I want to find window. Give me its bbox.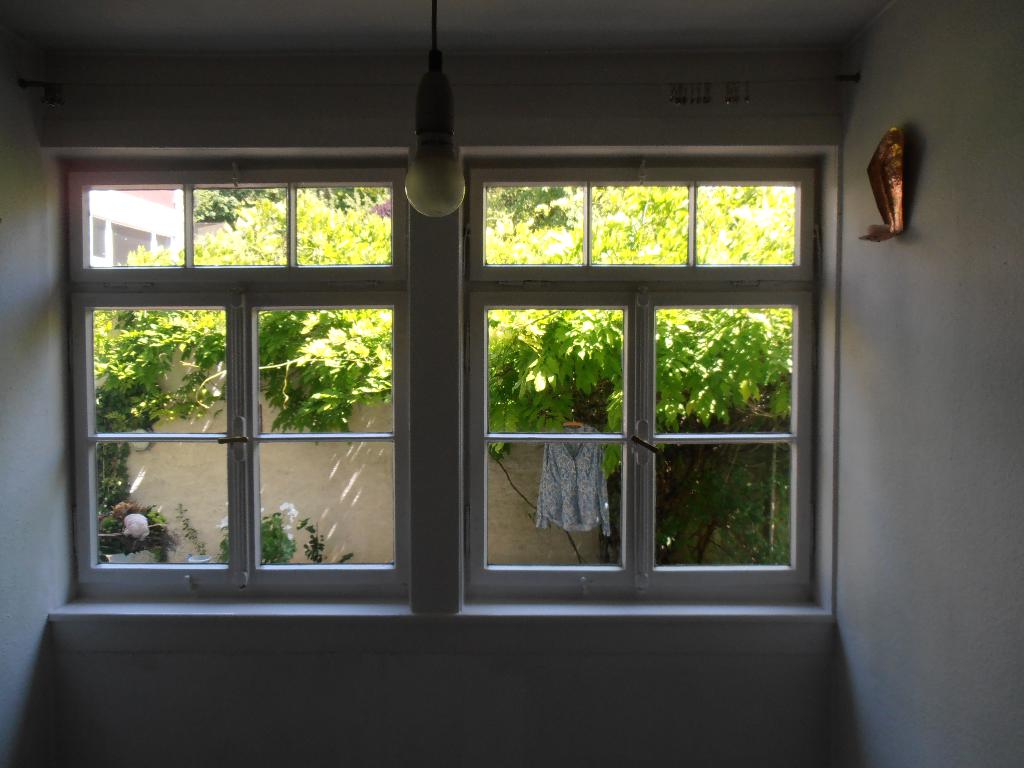
box(115, 75, 872, 652).
